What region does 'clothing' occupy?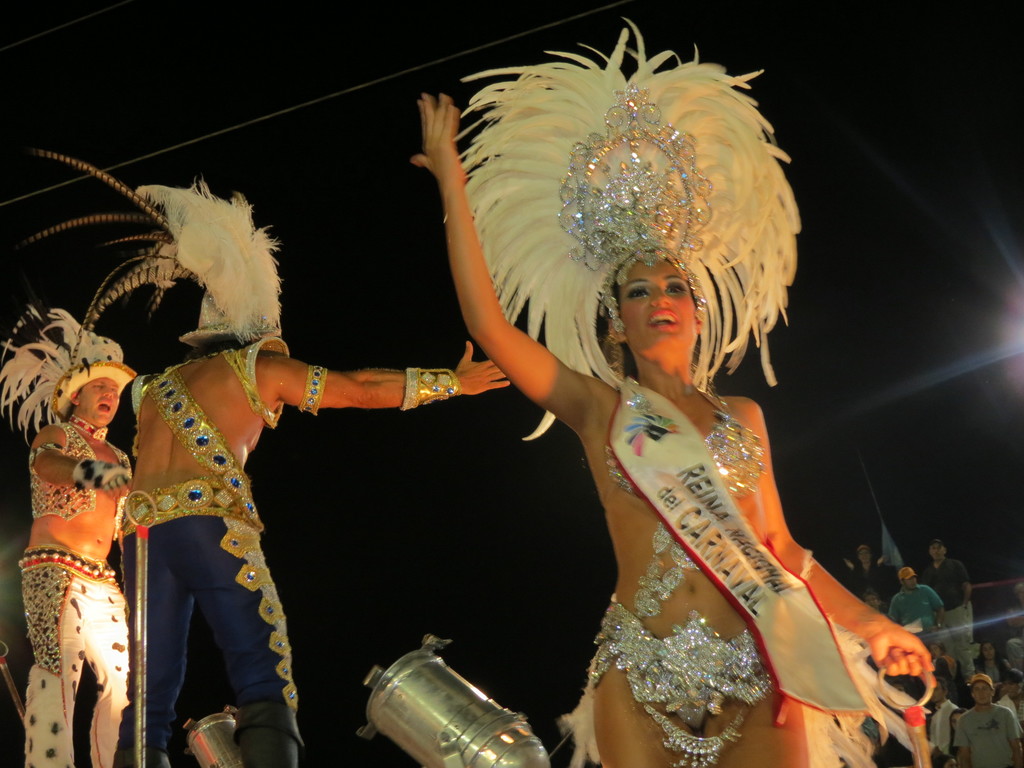
{"x1": 19, "y1": 399, "x2": 127, "y2": 728}.
